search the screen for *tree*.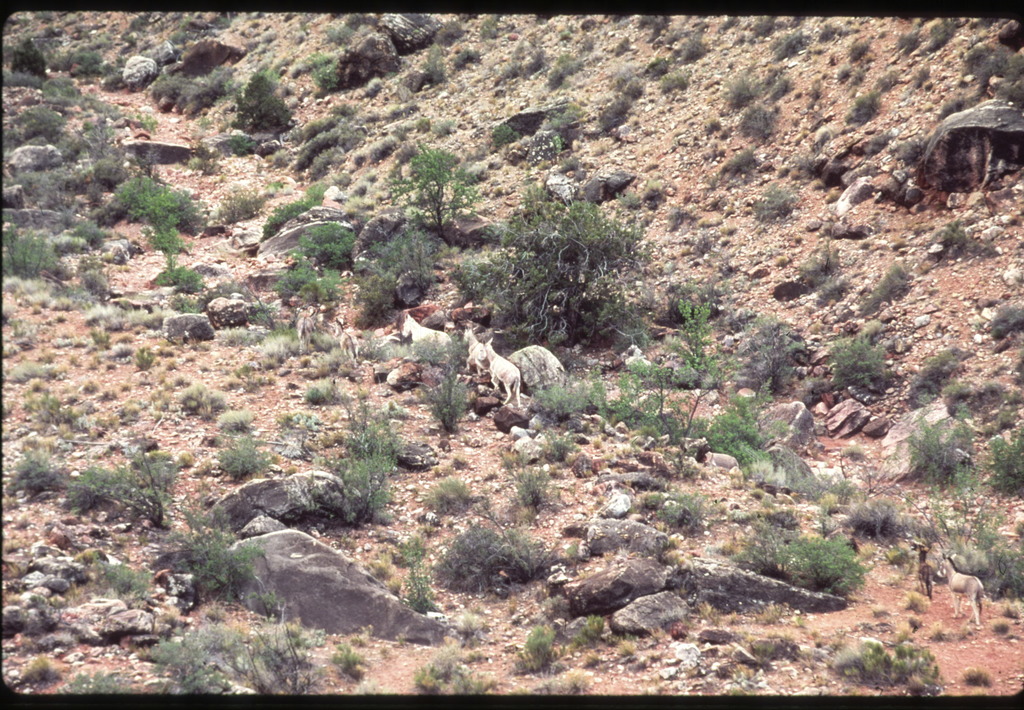
Found at (738,313,789,387).
